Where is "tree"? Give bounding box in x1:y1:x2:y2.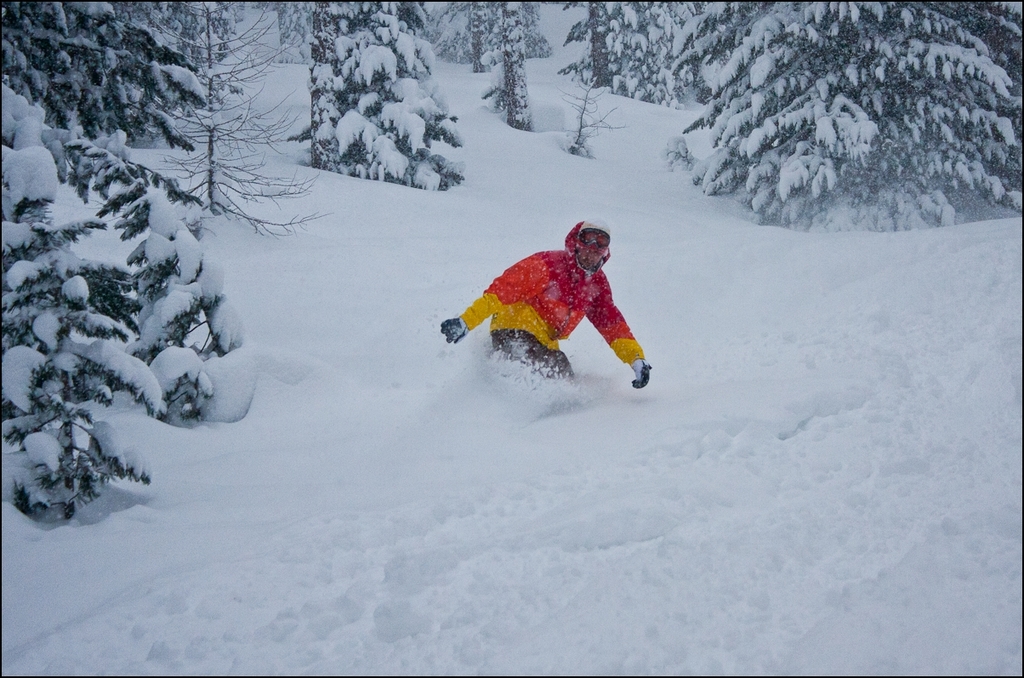
304:0:470:196.
